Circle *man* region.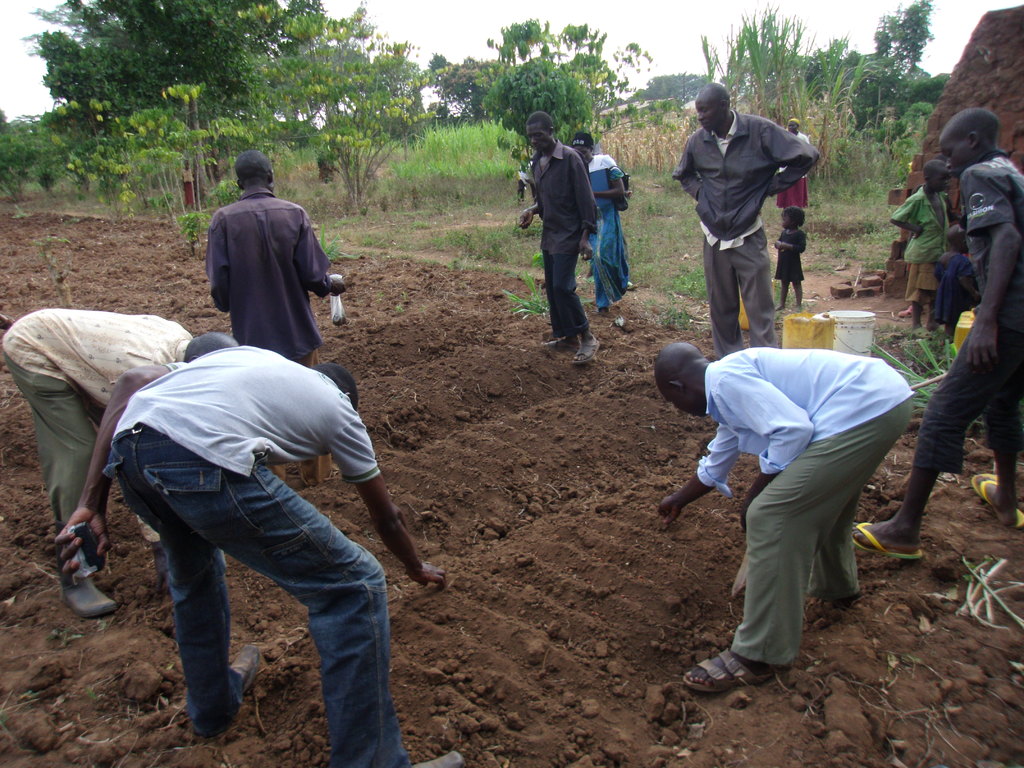
Region: 518,108,600,360.
